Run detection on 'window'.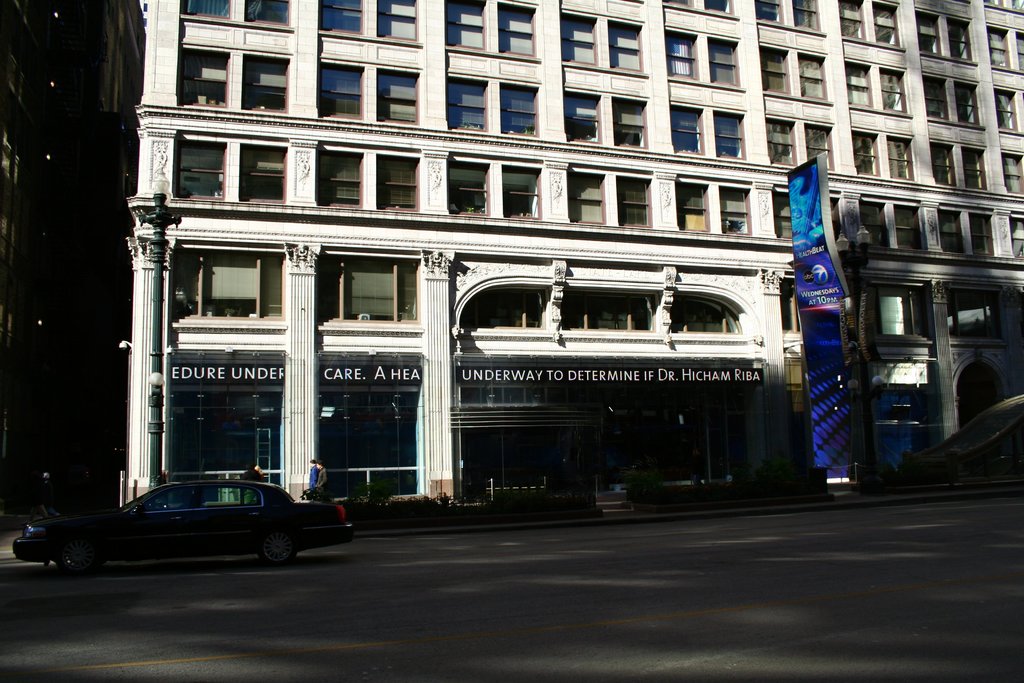
Result: select_region(564, 163, 657, 230).
